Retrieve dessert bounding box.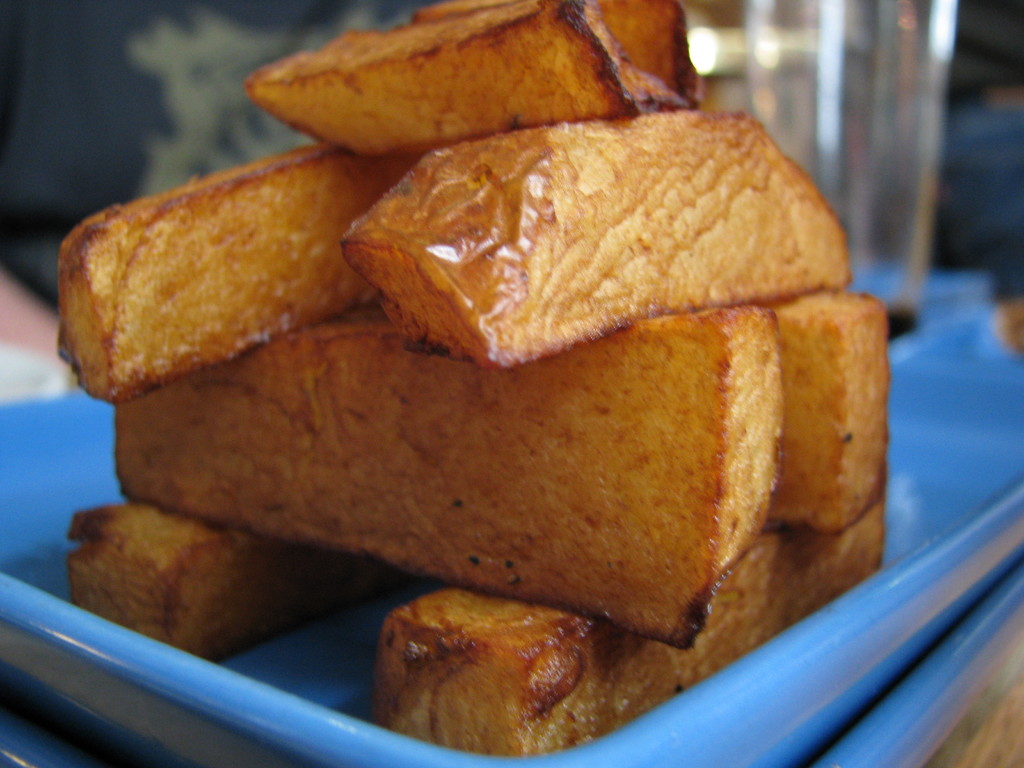
Bounding box: [x1=61, y1=494, x2=317, y2=643].
